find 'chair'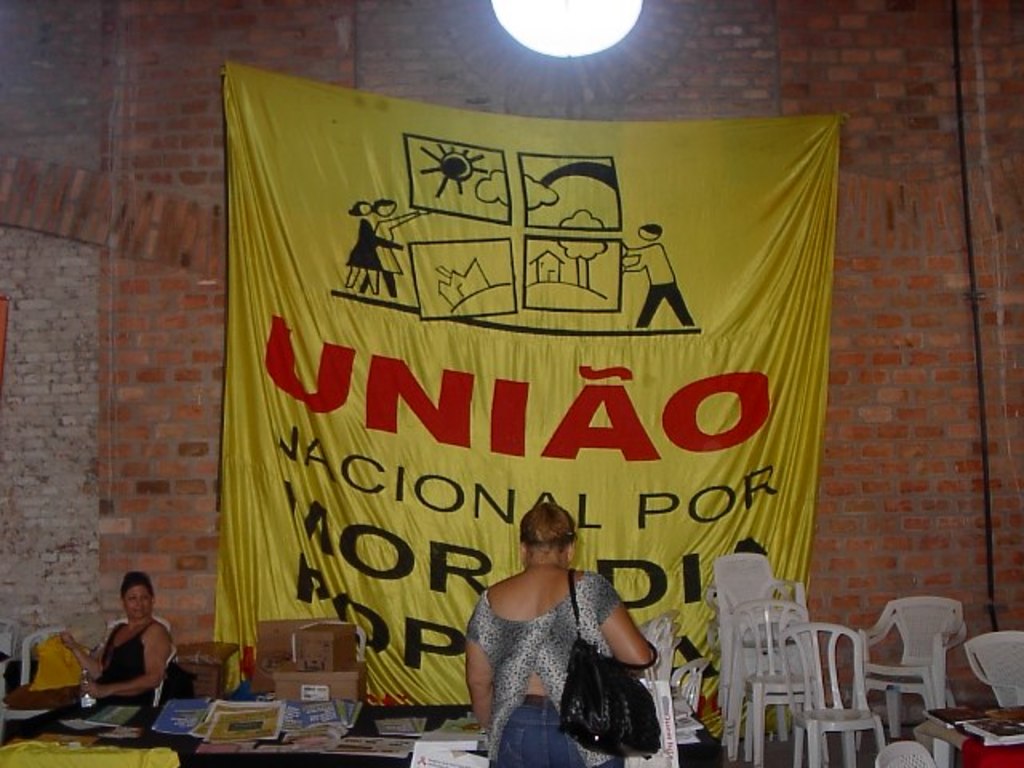
region(960, 634, 1022, 706)
